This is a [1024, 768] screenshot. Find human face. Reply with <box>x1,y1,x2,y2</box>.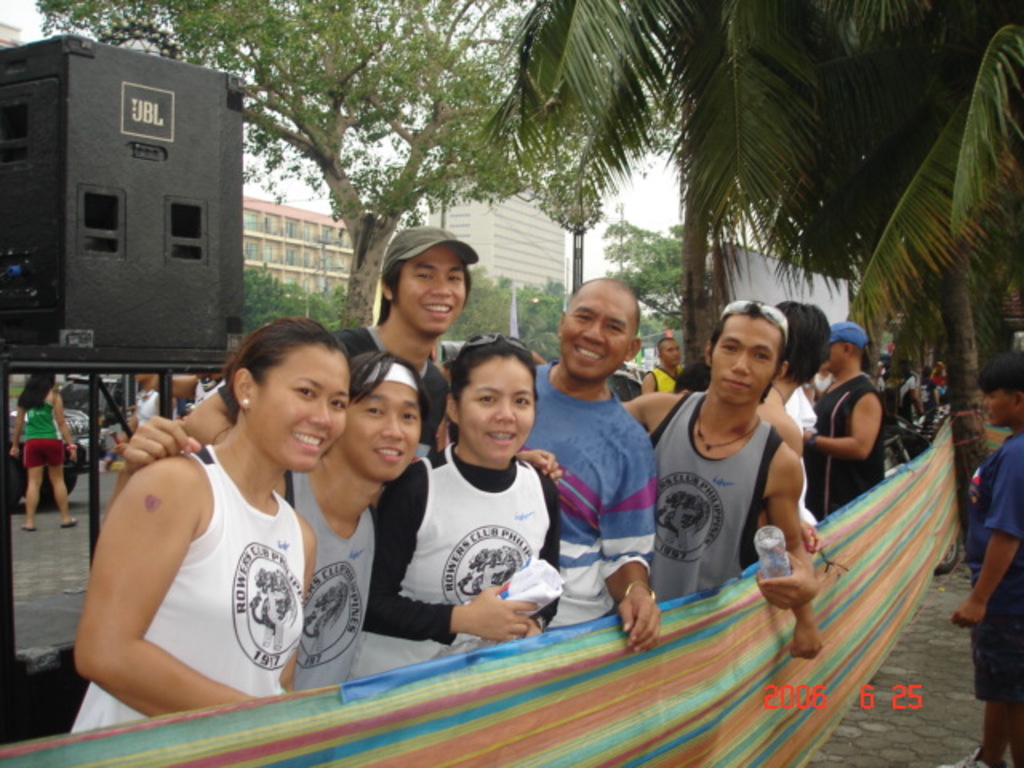
<box>398,245,464,334</box>.
